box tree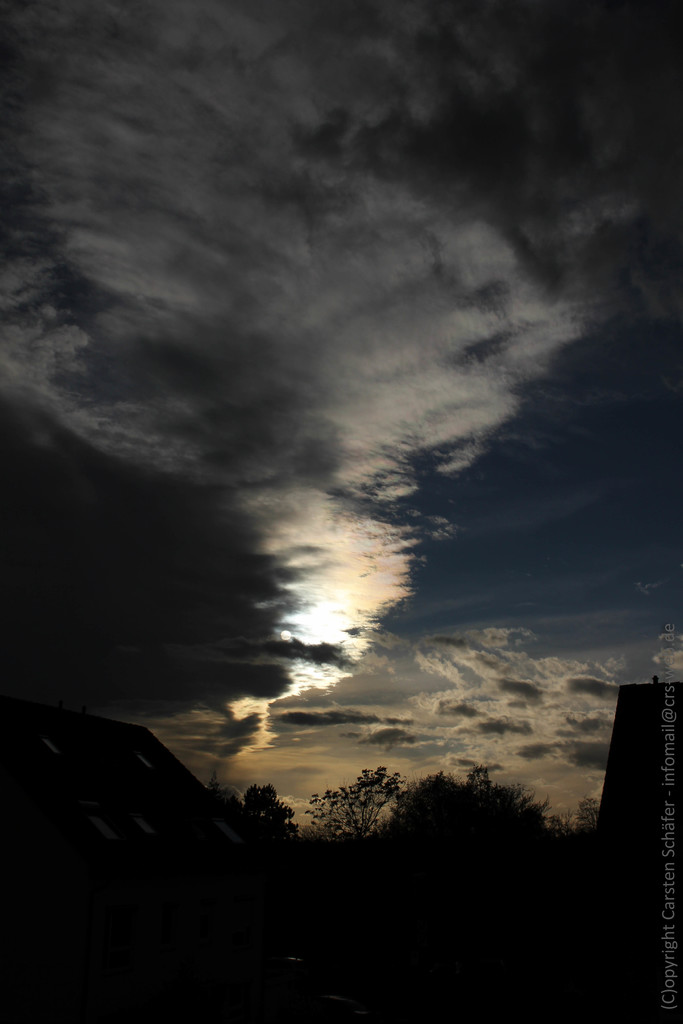
{"left": 303, "top": 766, "right": 407, "bottom": 890}
